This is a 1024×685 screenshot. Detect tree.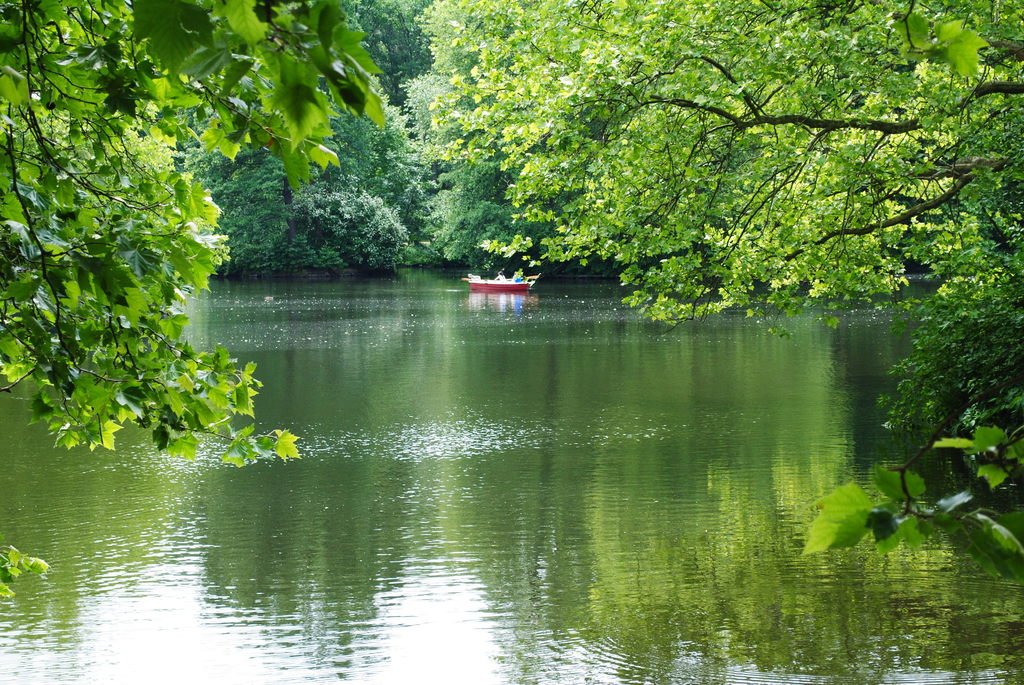
399 0 1023 583.
